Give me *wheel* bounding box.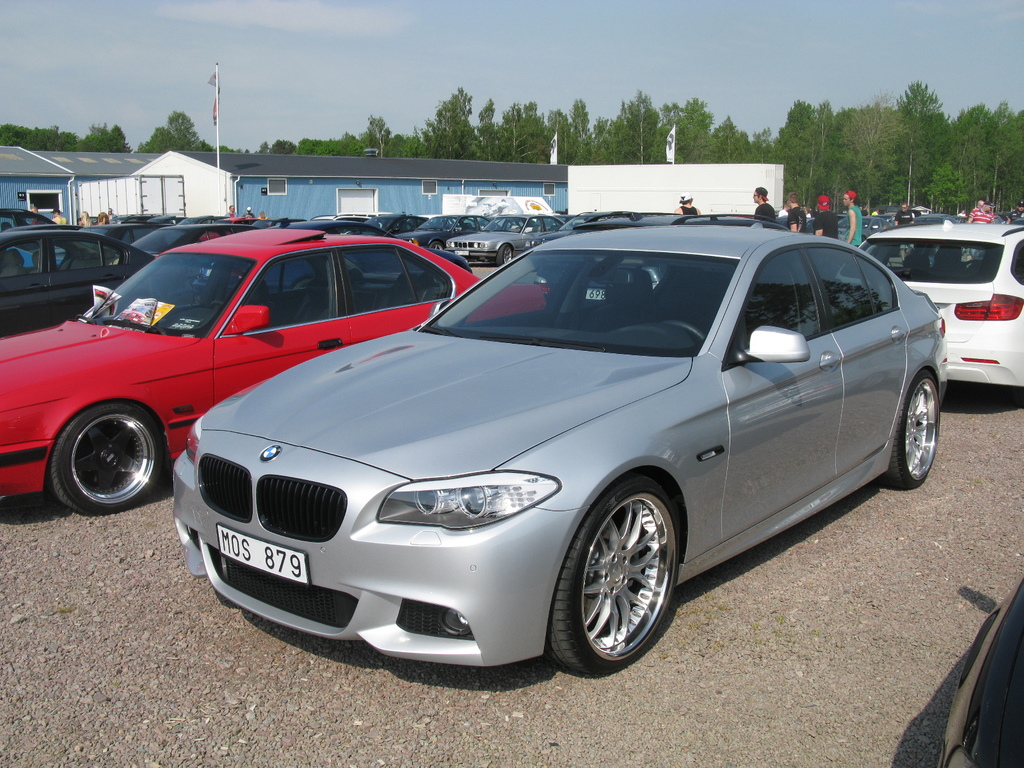
[566, 492, 688, 671].
